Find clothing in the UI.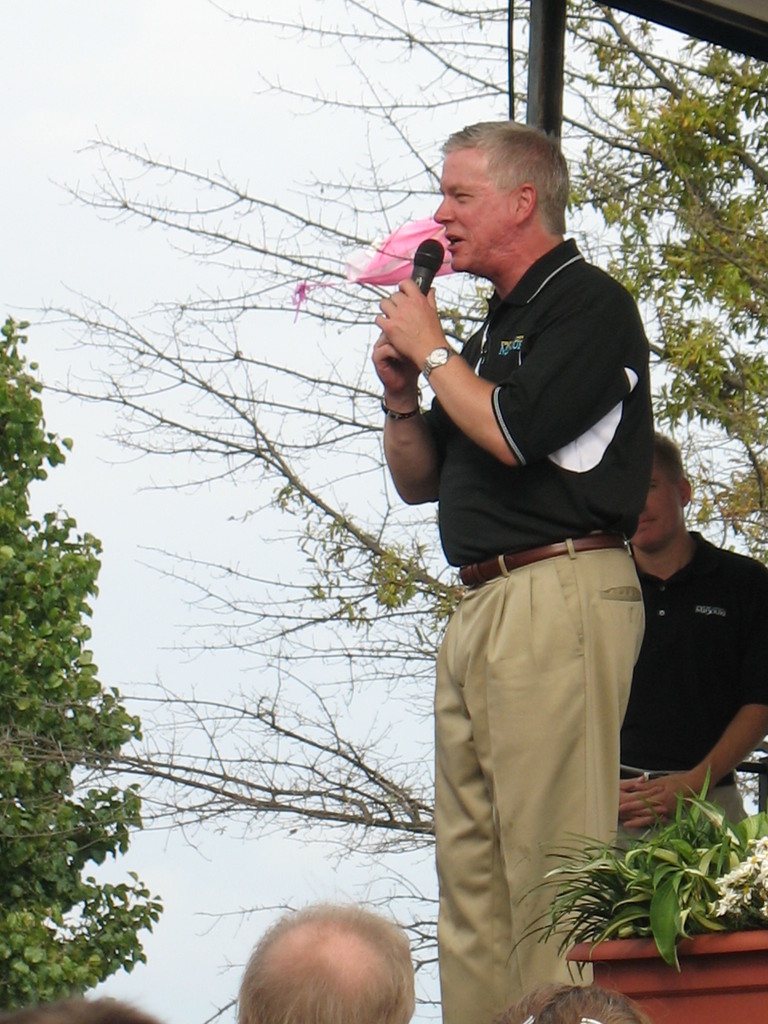
UI element at [left=391, top=228, right=660, bottom=1023].
